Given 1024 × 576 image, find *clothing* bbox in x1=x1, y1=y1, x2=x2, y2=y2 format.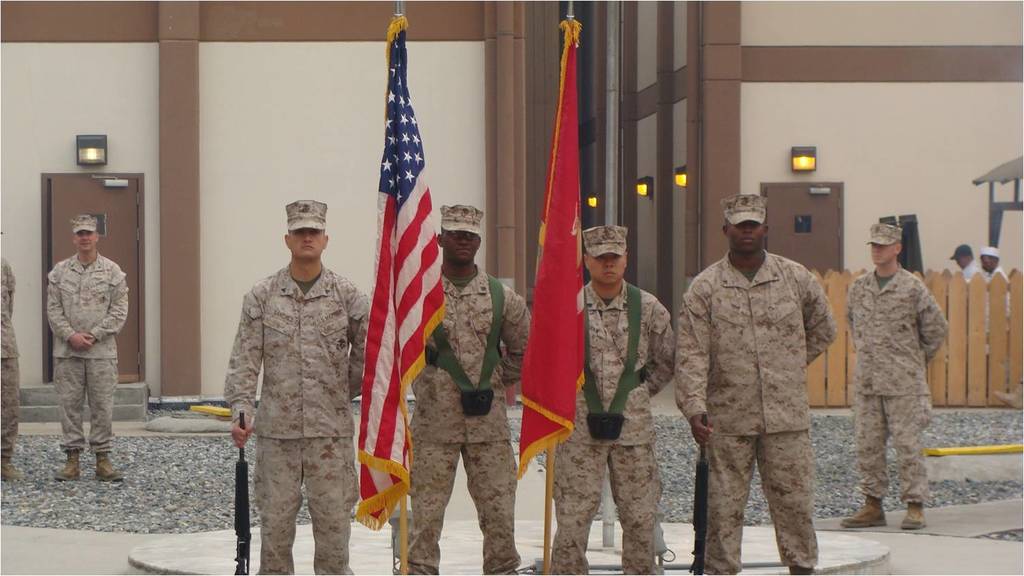
x1=865, y1=226, x2=901, y2=244.
